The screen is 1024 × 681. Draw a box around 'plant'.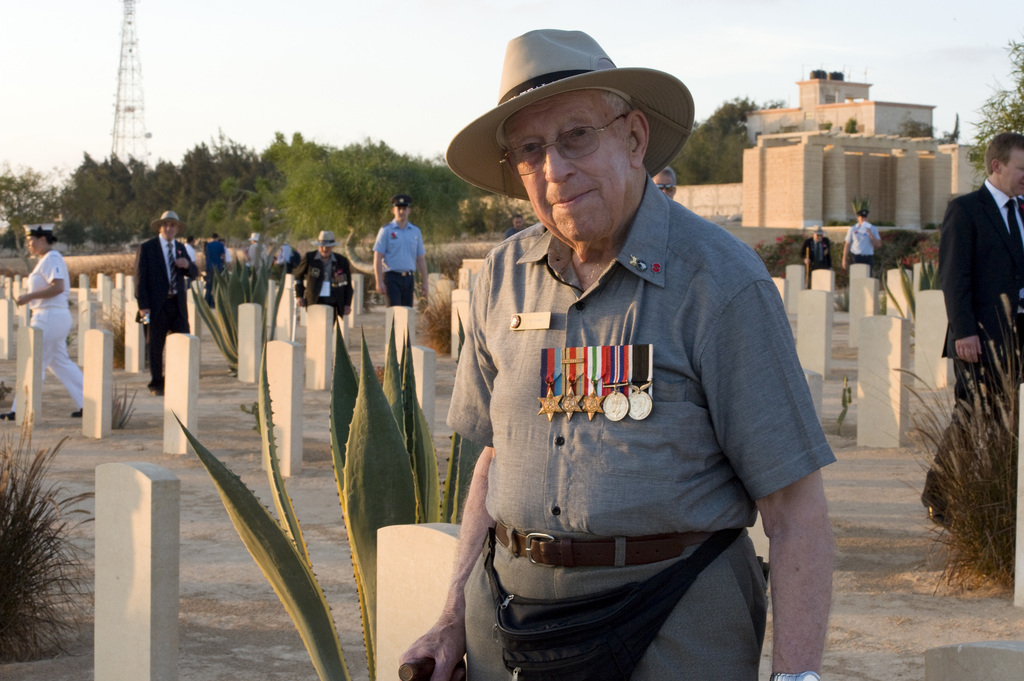
crop(882, 291, 1023, 595).
